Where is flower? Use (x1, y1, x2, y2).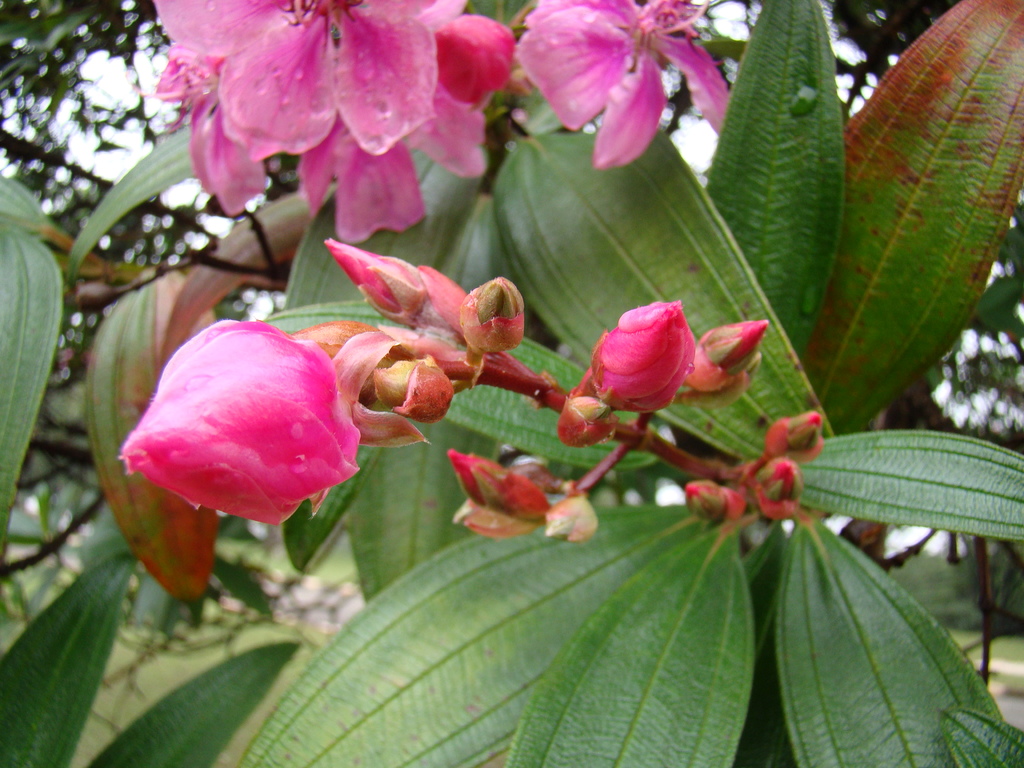
(684, 318, 764, 385).
